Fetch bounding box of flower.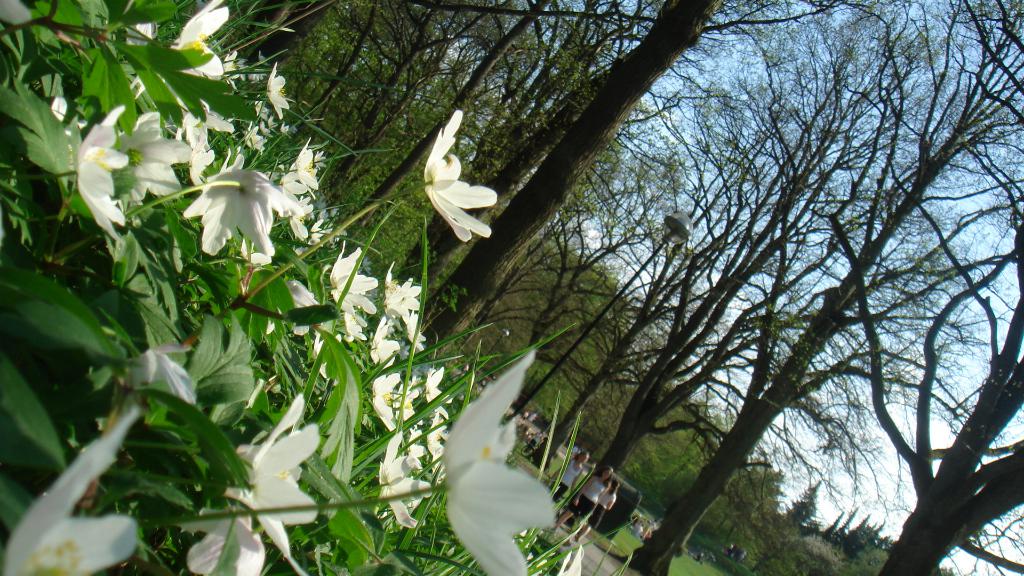
Bbox: 120/110/193/204.
